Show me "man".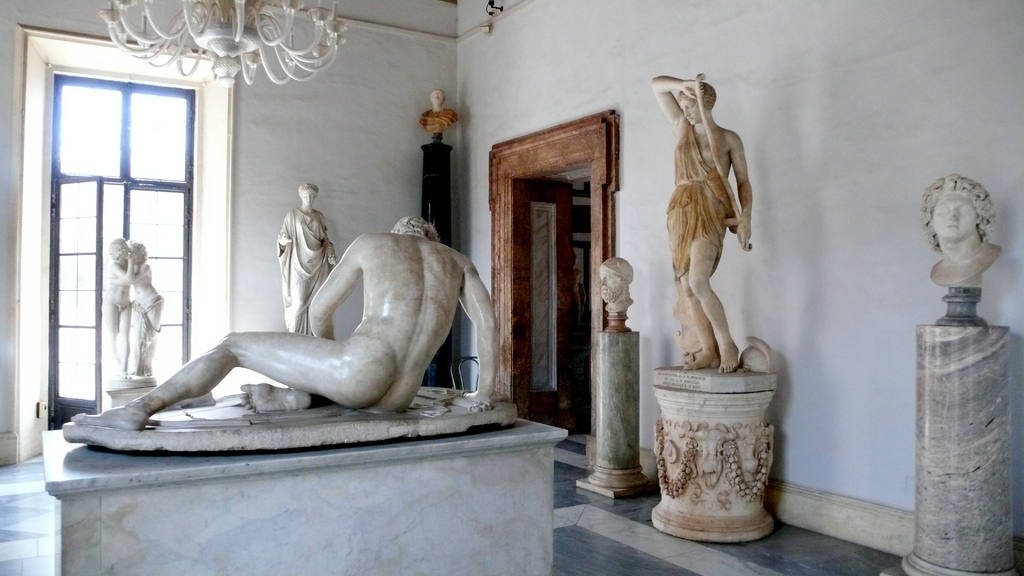
"man" is here: x1=107 y1=175 x2=482 y2=439.
